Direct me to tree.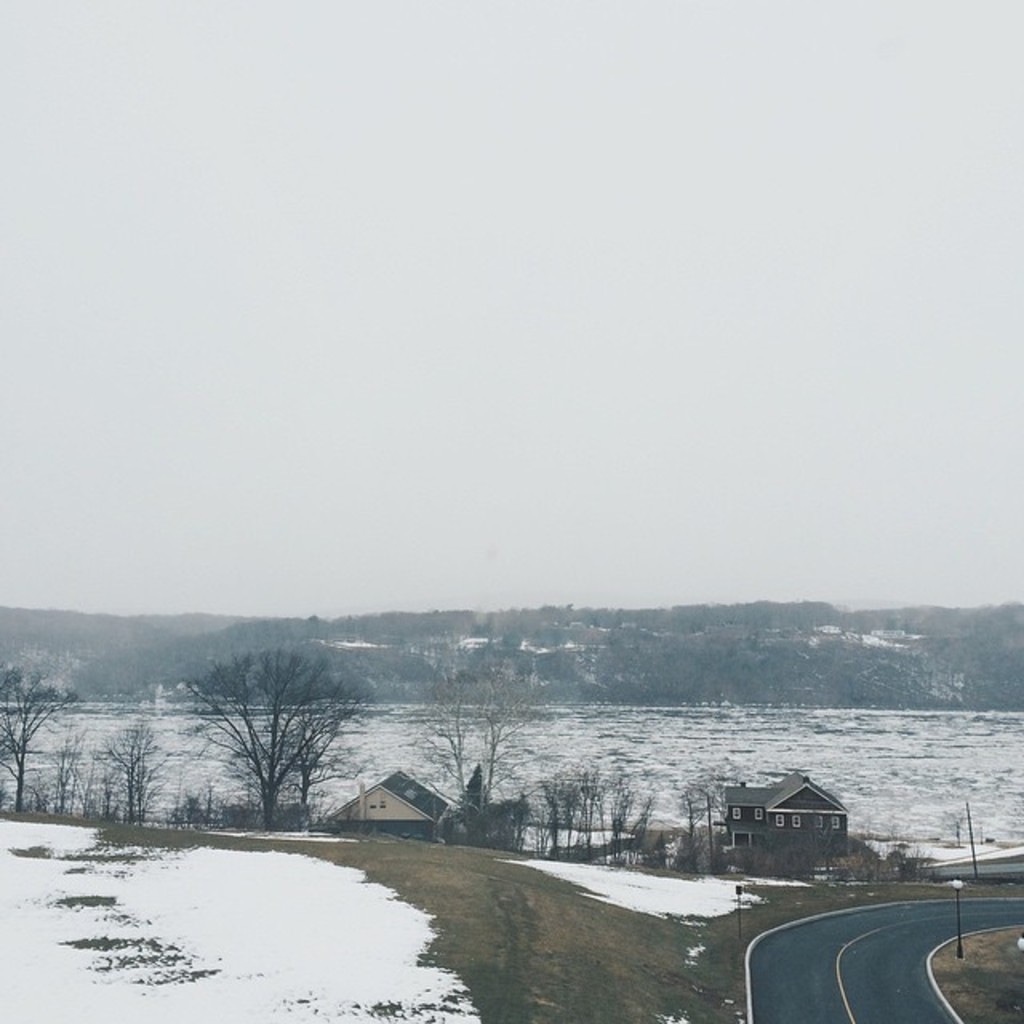
Direction: bbox(194, 619, 368, 845).
